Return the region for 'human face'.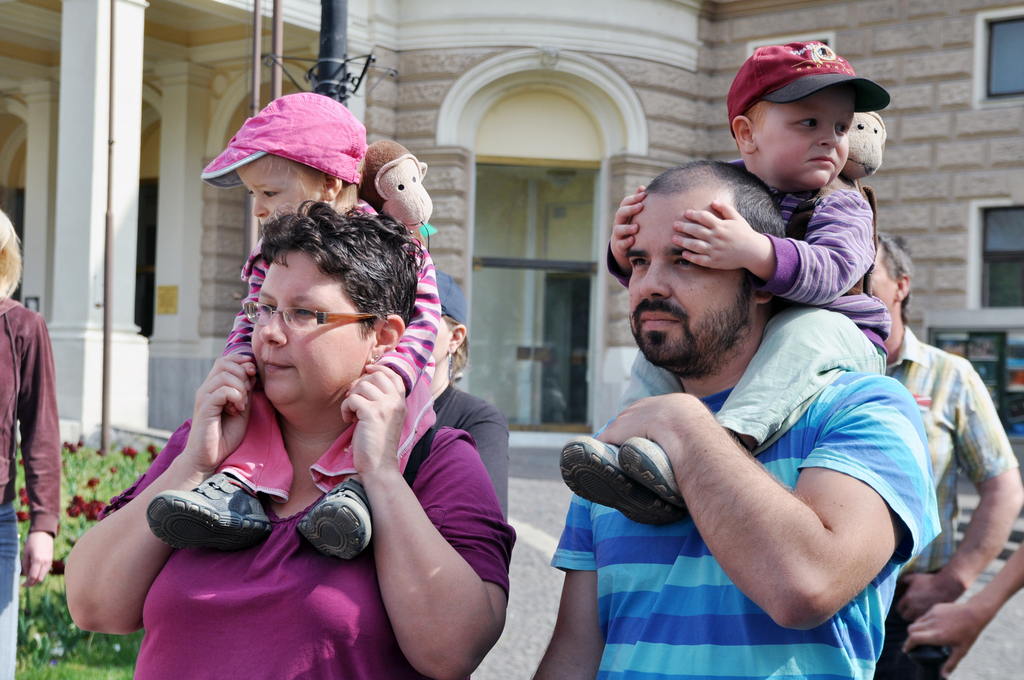
{"left": 849, "top": 247, "right": 900, "bottom": 310}.
